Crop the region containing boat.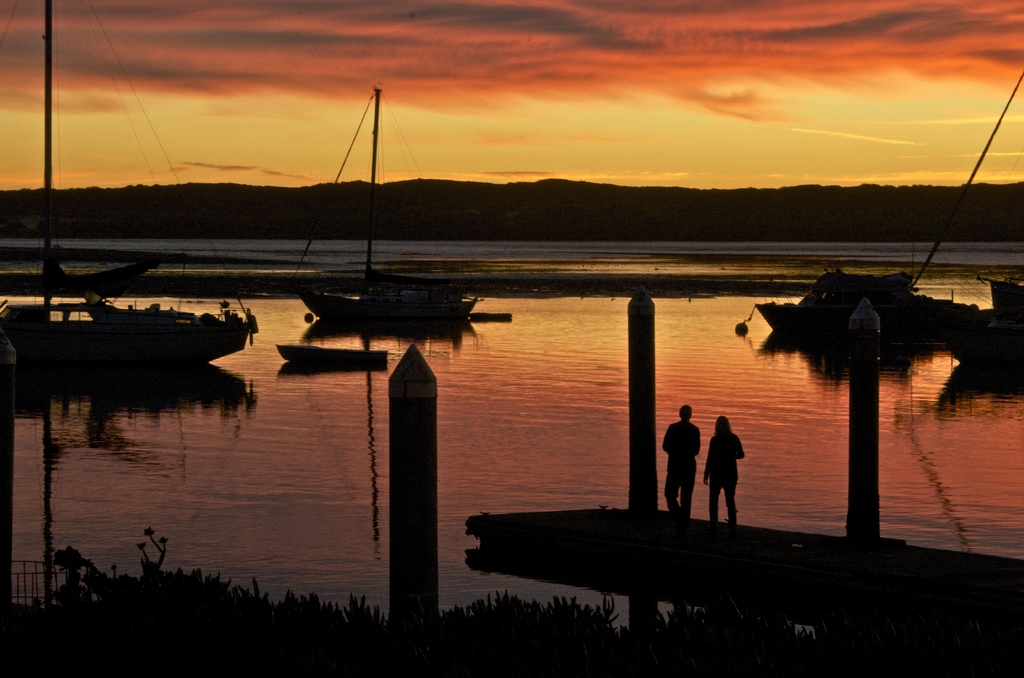
Crop region: box=[0, 0, 264, 366].
